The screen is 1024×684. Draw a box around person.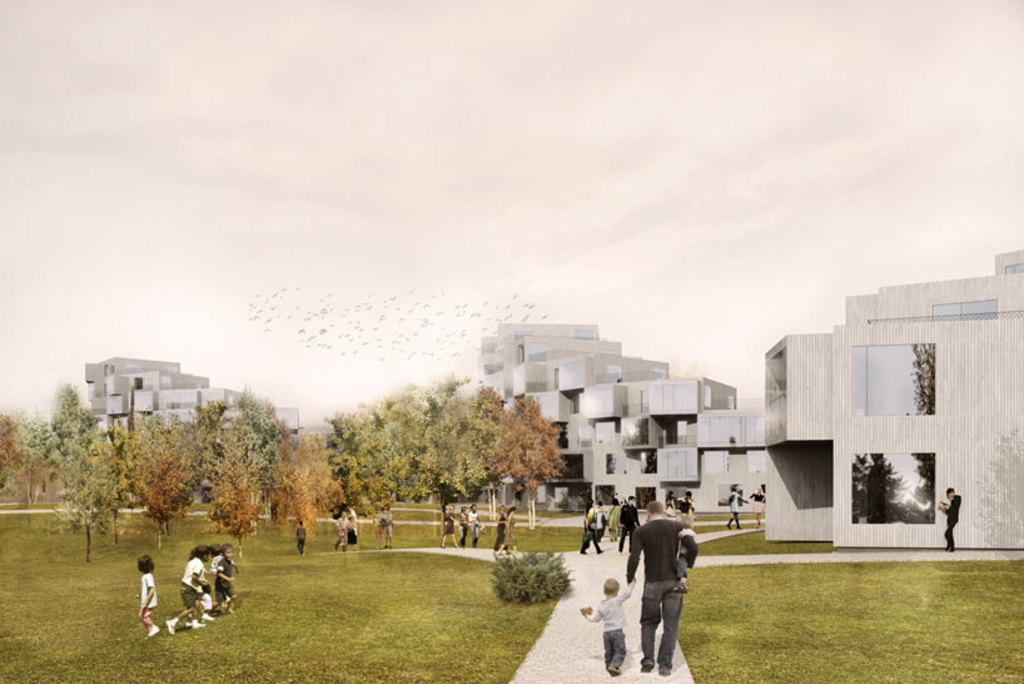
x1=504 y1=501 x2=518 y2=540.
